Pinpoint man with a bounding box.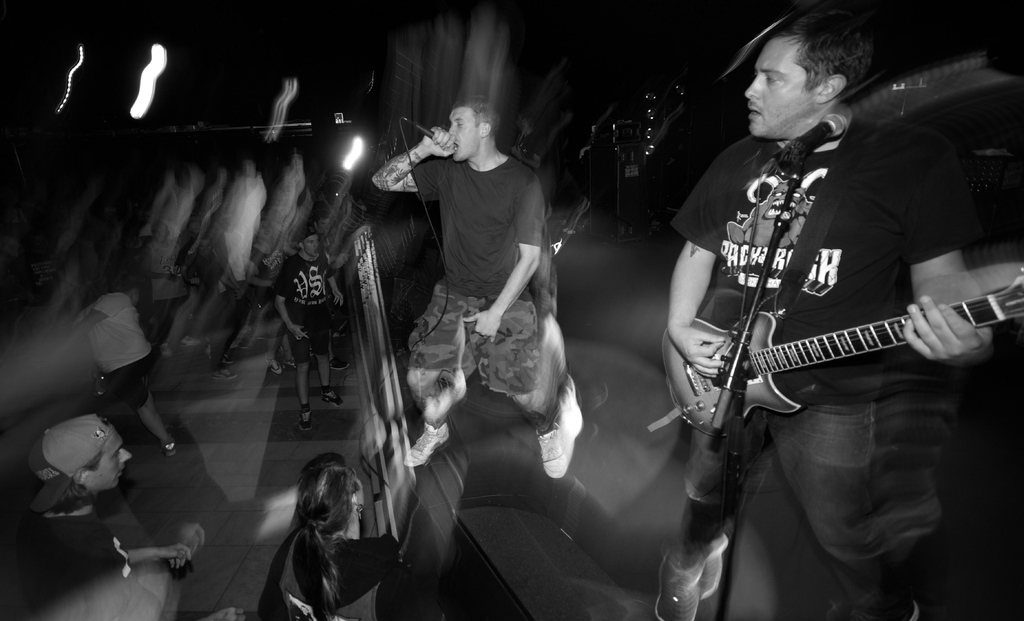
detection(371, 100, 561, 482).
